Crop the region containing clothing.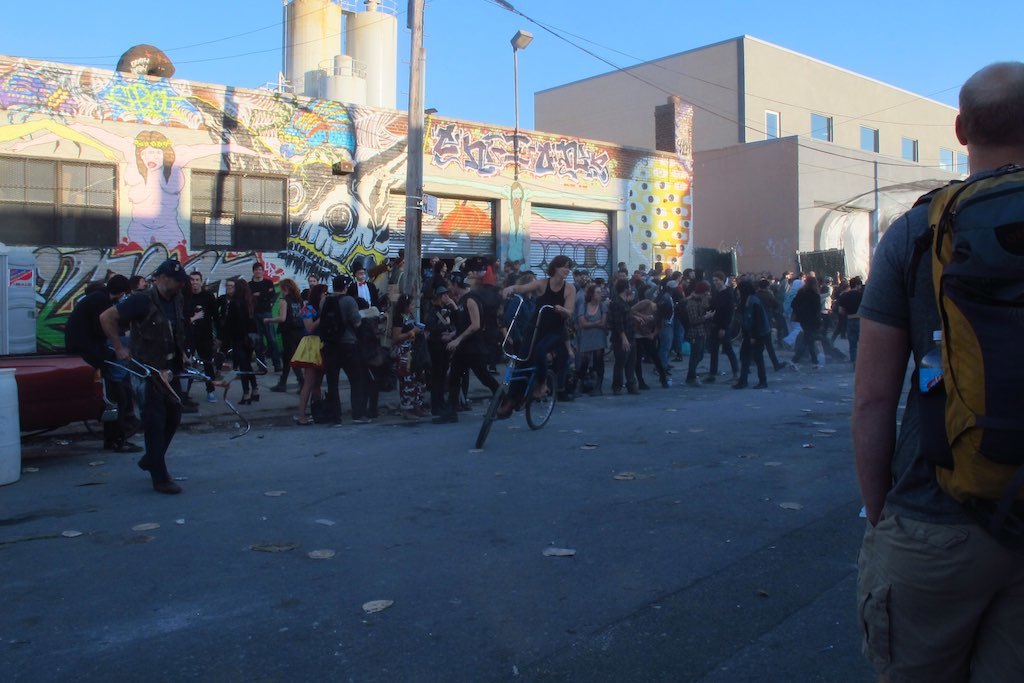
Crop region: select_region(818, 297, 834, 341).
